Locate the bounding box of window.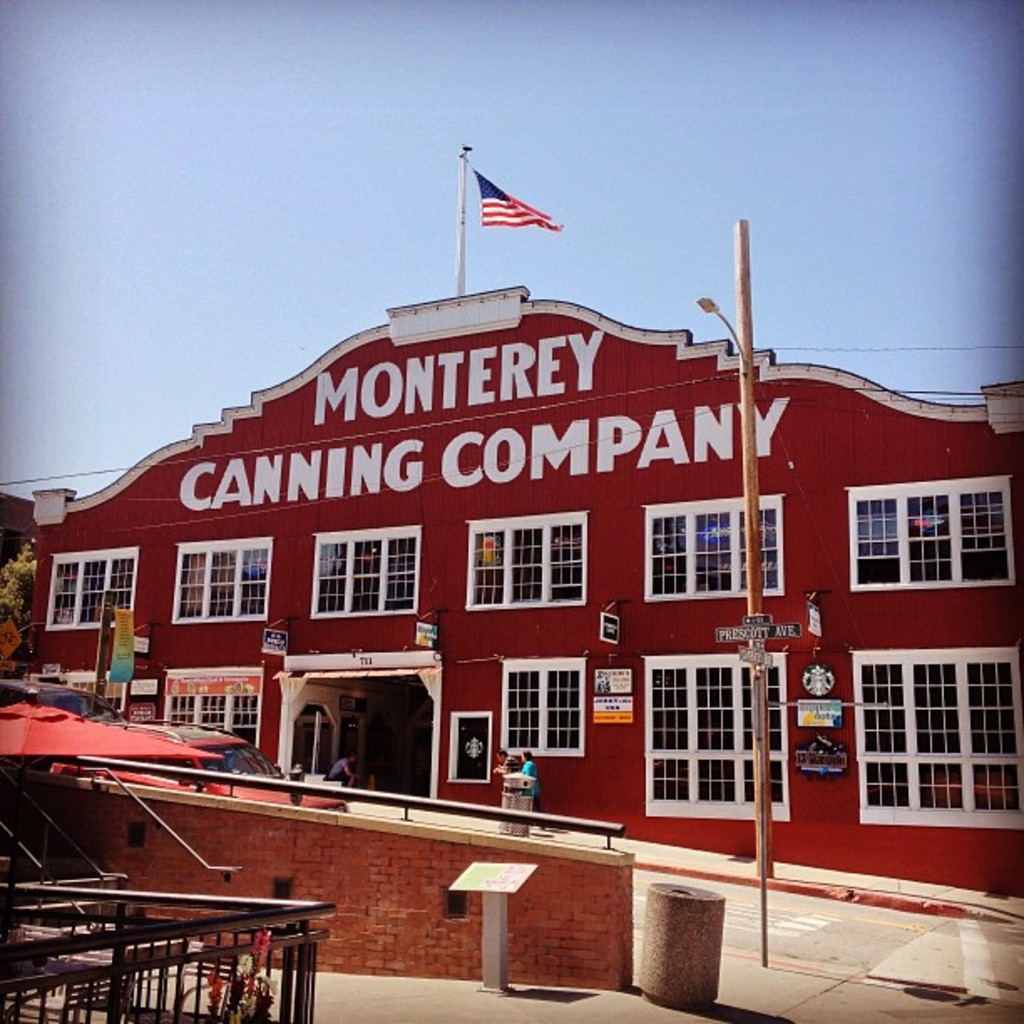
Bounding box: [x1=646, y1=643, x2=790, y2=832].
